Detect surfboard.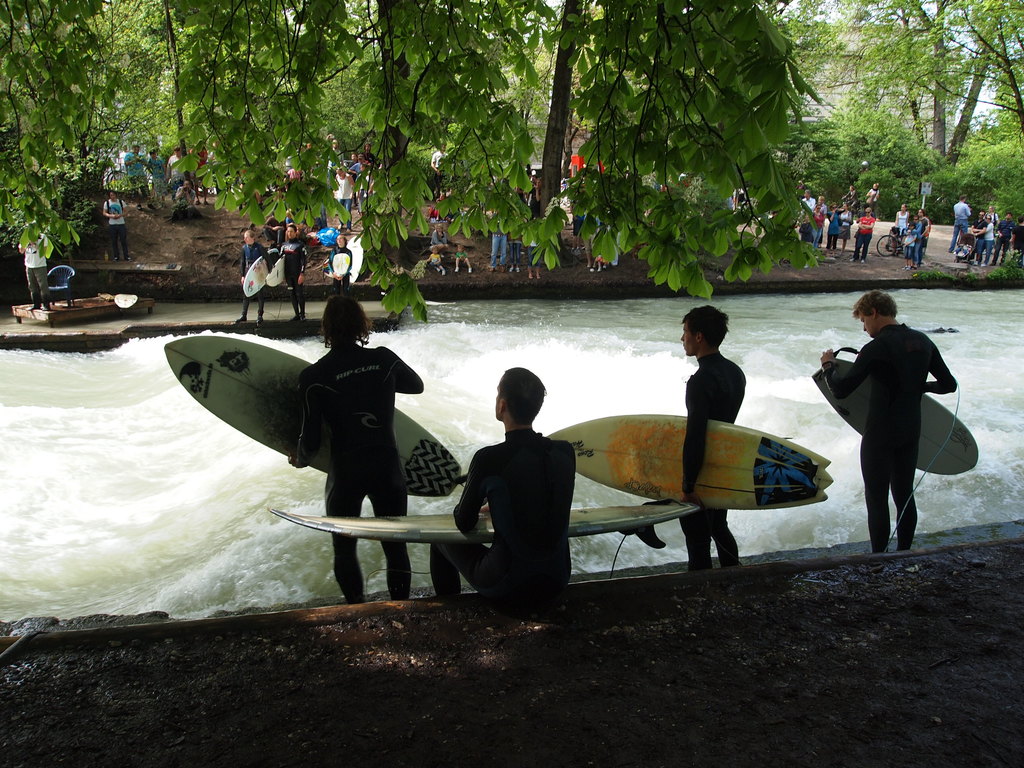
Detected at crop(275, 497, 700, 546).
